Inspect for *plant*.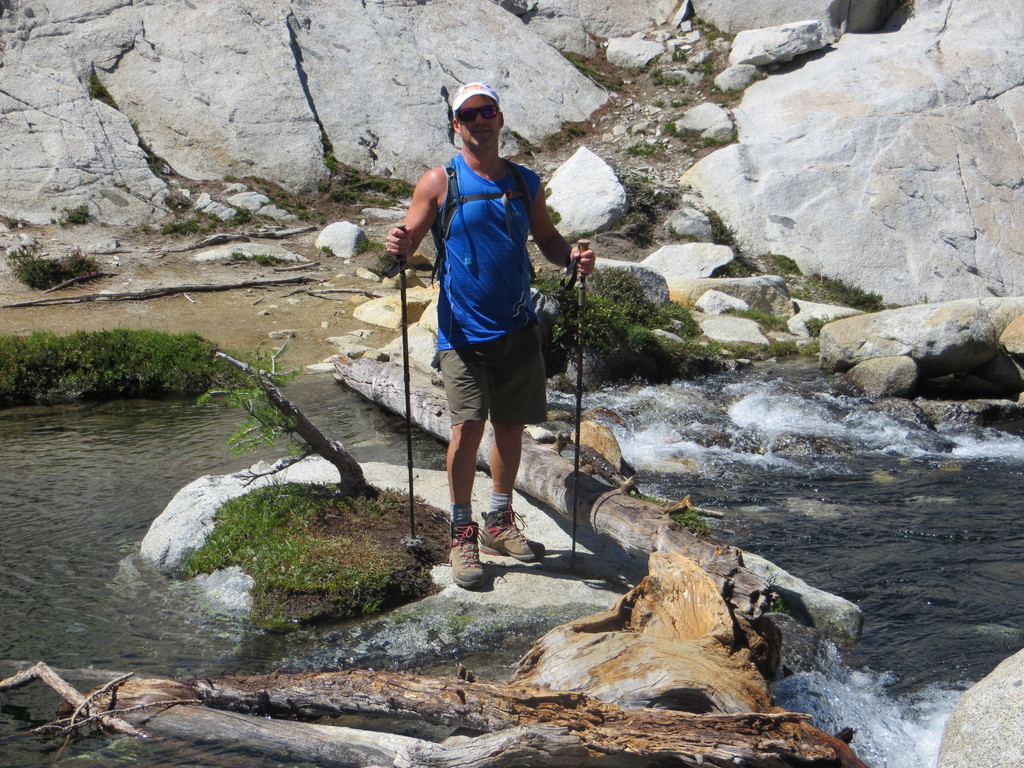
Inspection: {"x1": 321, "y1": 244, "x2": 336, "y2": 258}.
